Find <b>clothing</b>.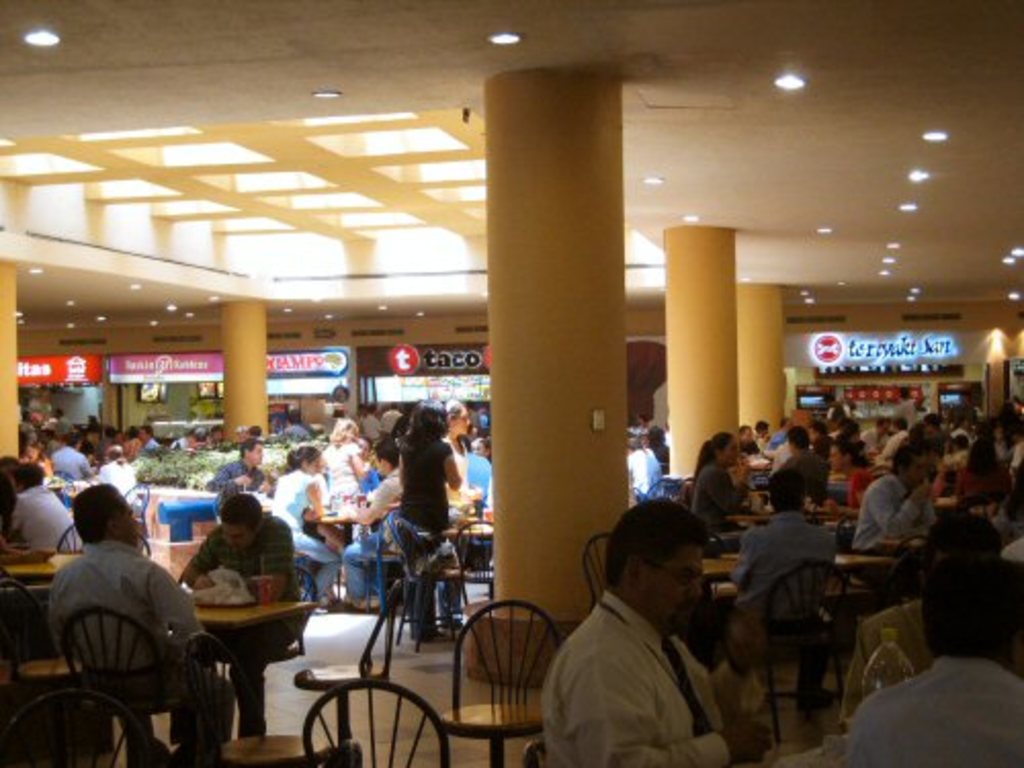
[948,426,965,434].
